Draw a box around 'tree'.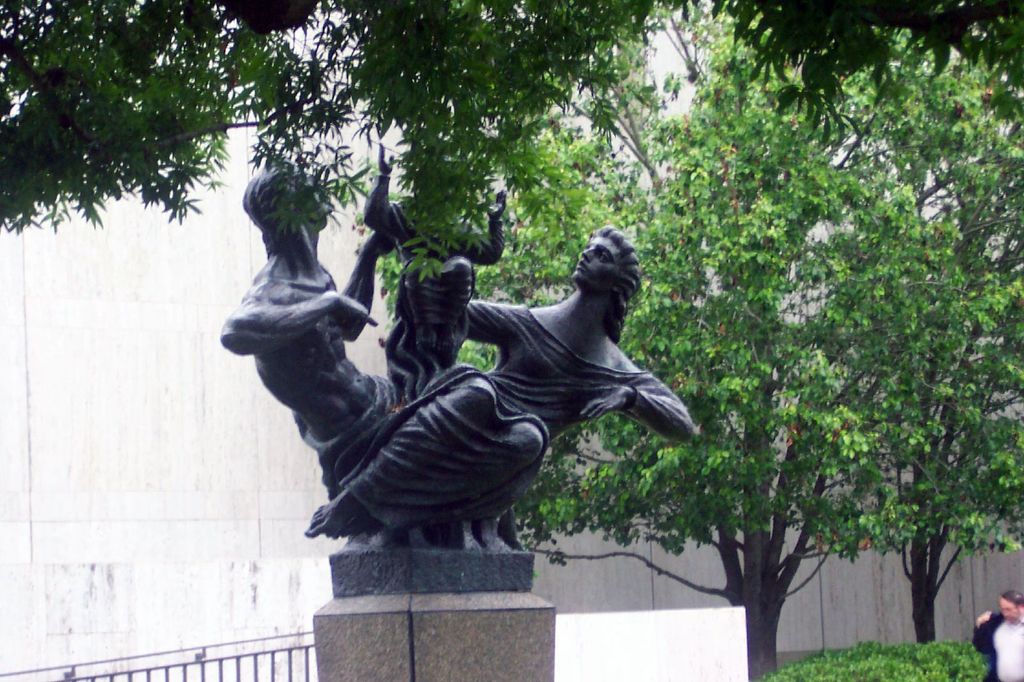
378/0/1023/681.
